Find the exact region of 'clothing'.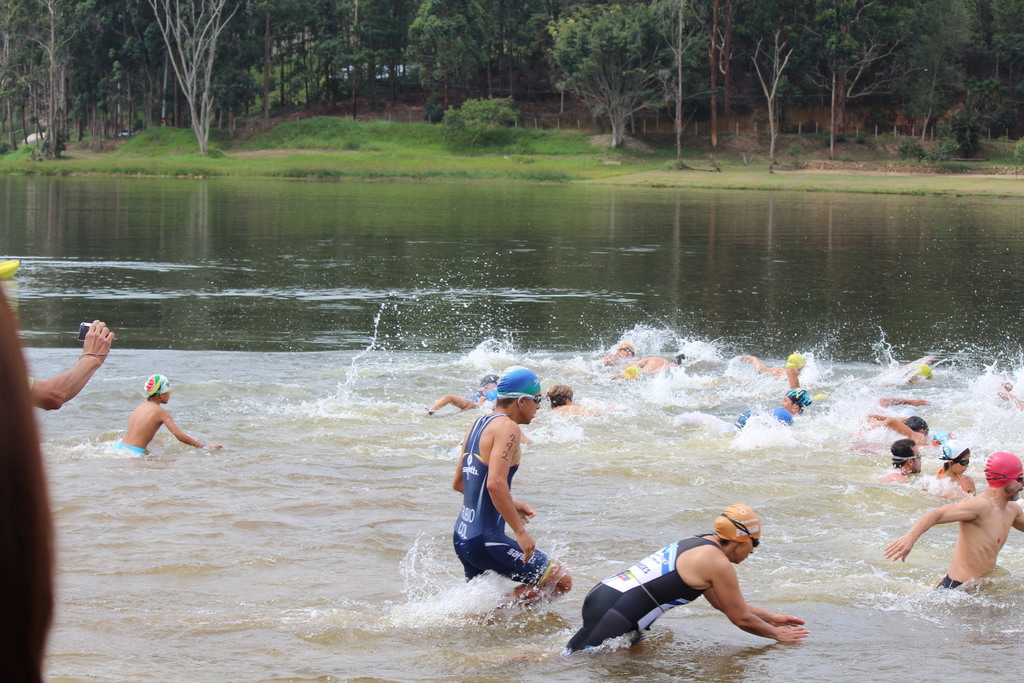
Exact region: 452,391,556,579.
